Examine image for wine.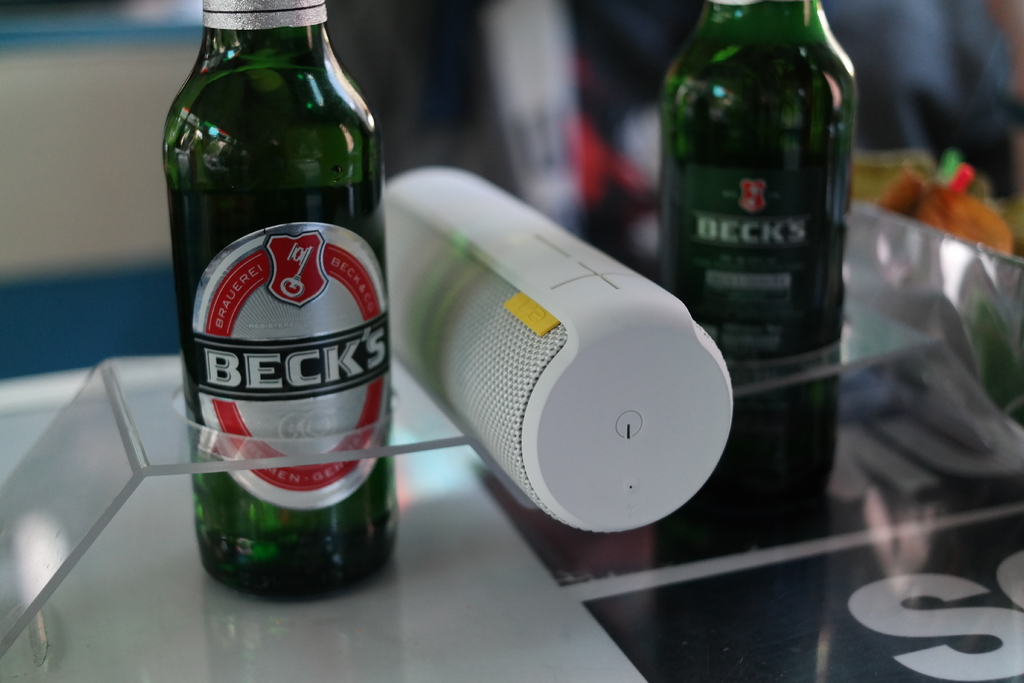
Examination result: crop(652, 0, 860, 356).
